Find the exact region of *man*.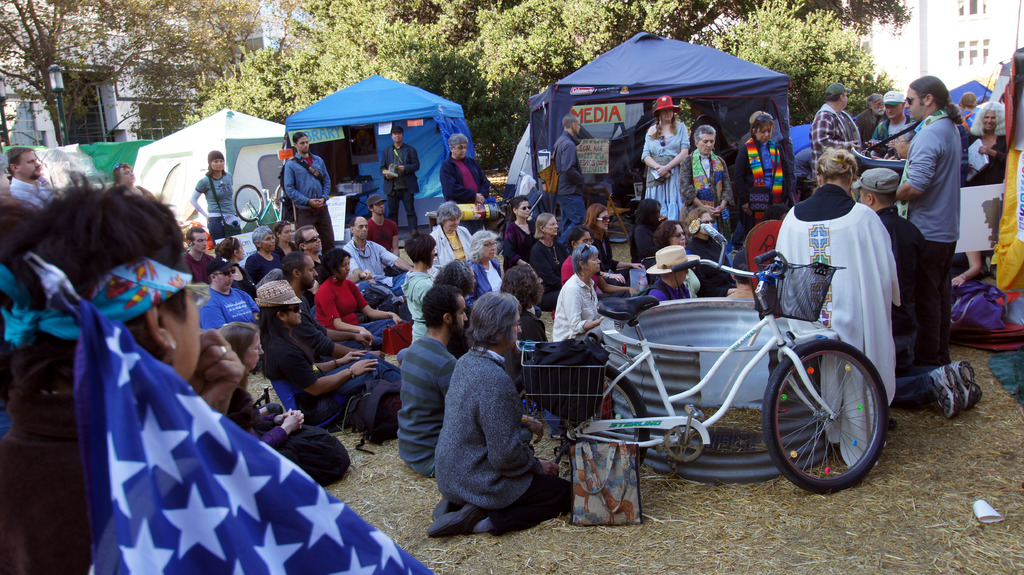
Exact region: [x1=287, y1=246, x2=321, y2=315].
